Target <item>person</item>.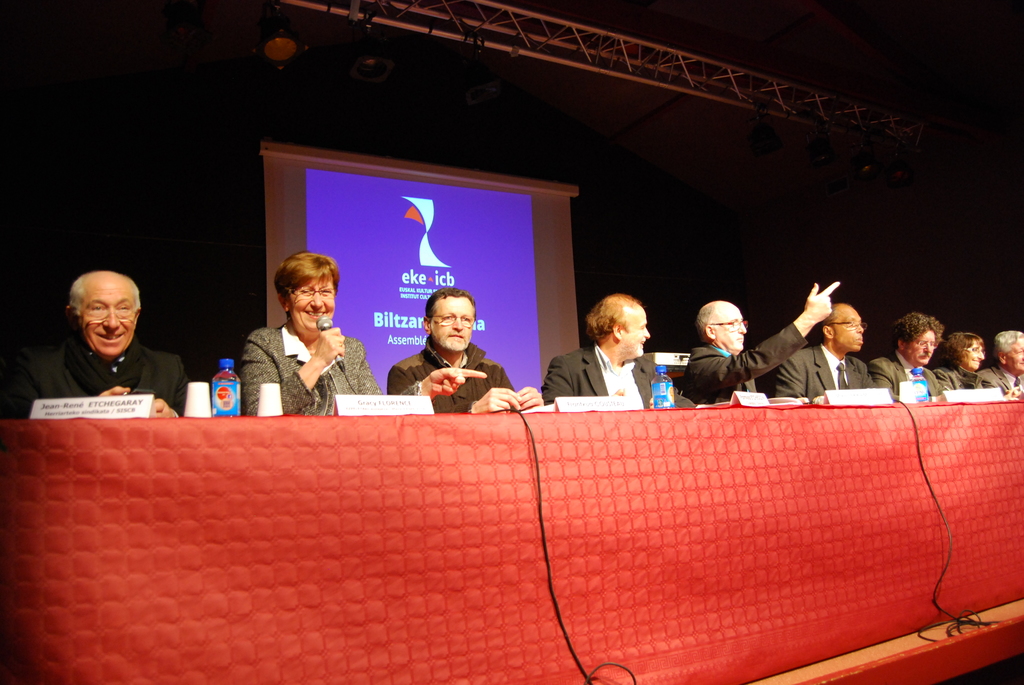
Target region: 241, 248, 381, 417.
